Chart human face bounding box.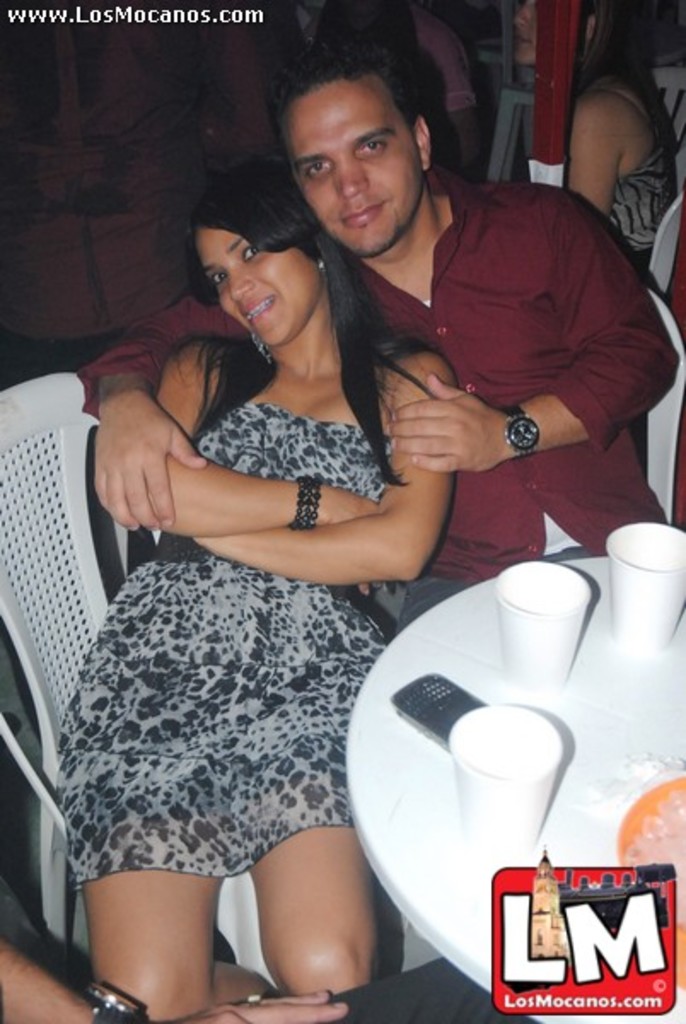
Charted: <bbox>191, 229, 311, 348</bbox>.
